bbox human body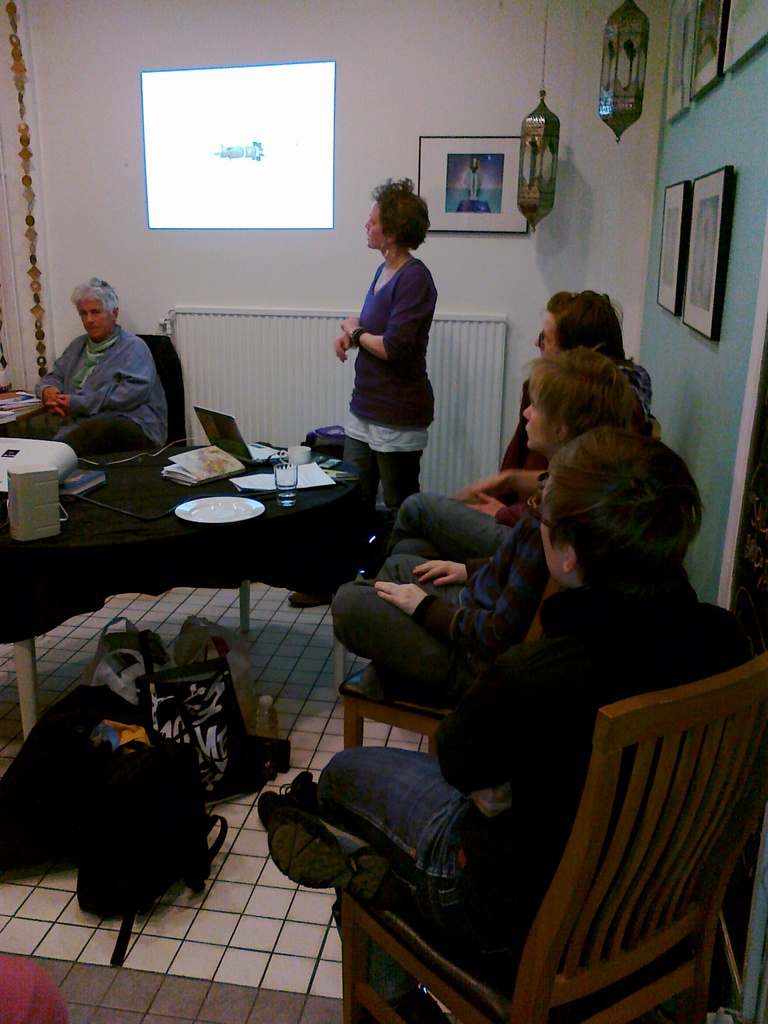
(499, 287, 653, 470)
